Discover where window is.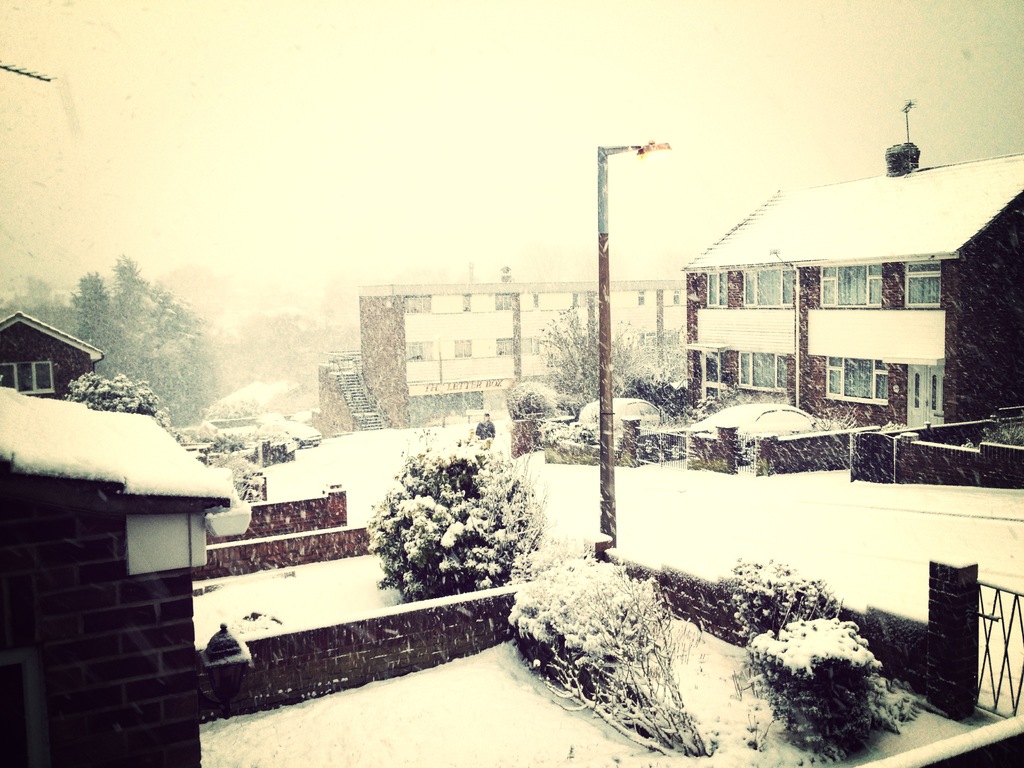
Discovered at {"x1": 0, "y1": 363, "x2": 57, "y2": 396}.
